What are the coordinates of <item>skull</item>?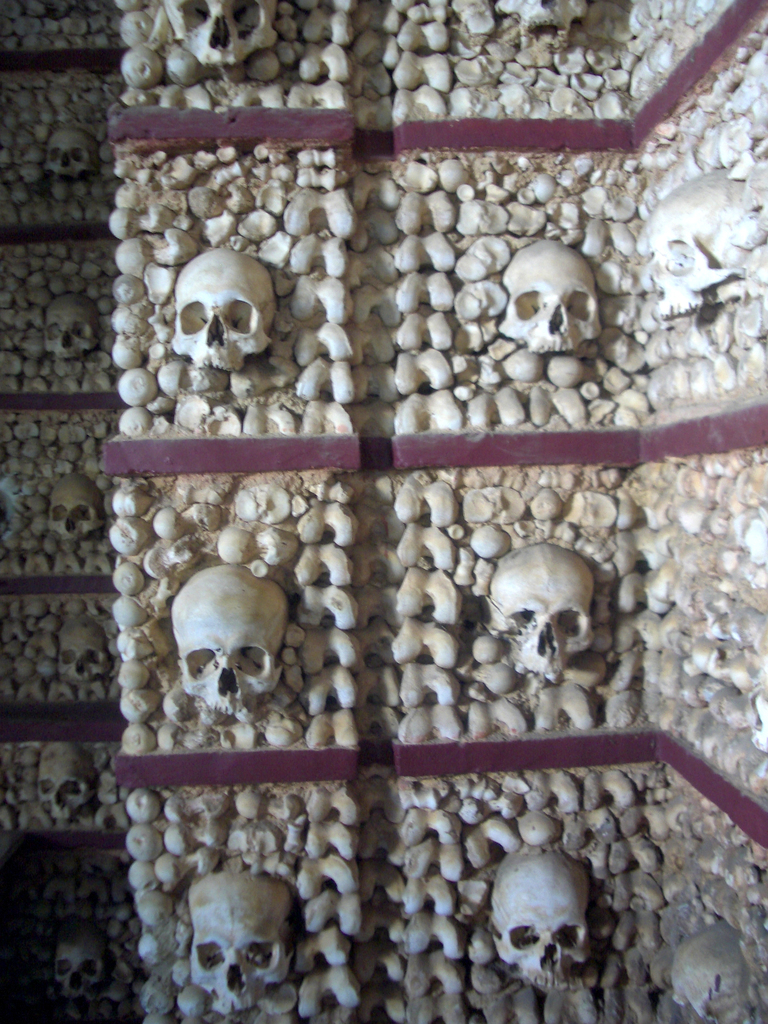
select_region(172, 561, 294, 719).
